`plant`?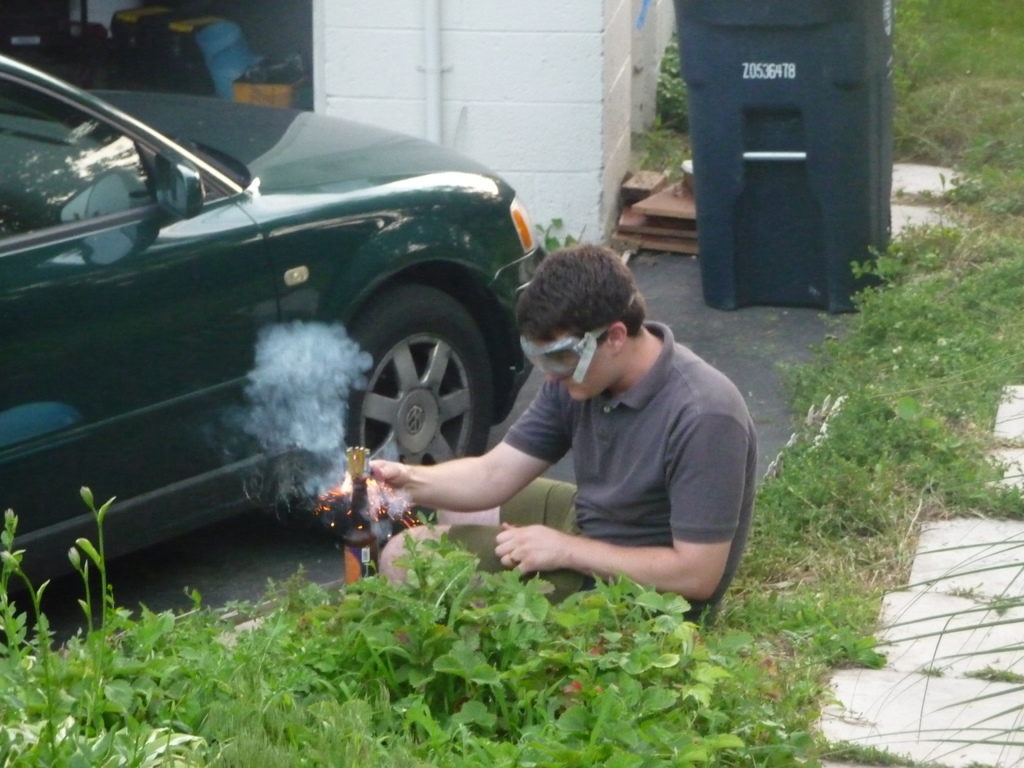
BBox(645, 33, 696, 138)
